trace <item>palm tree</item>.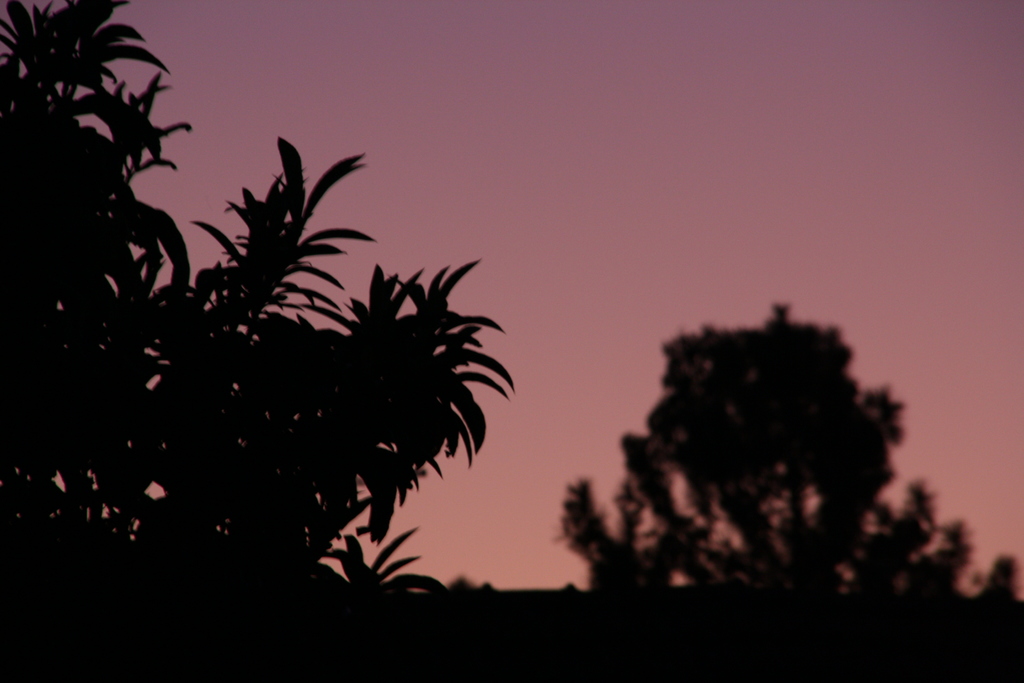
Traced to region(74, 121, 543, 633).
